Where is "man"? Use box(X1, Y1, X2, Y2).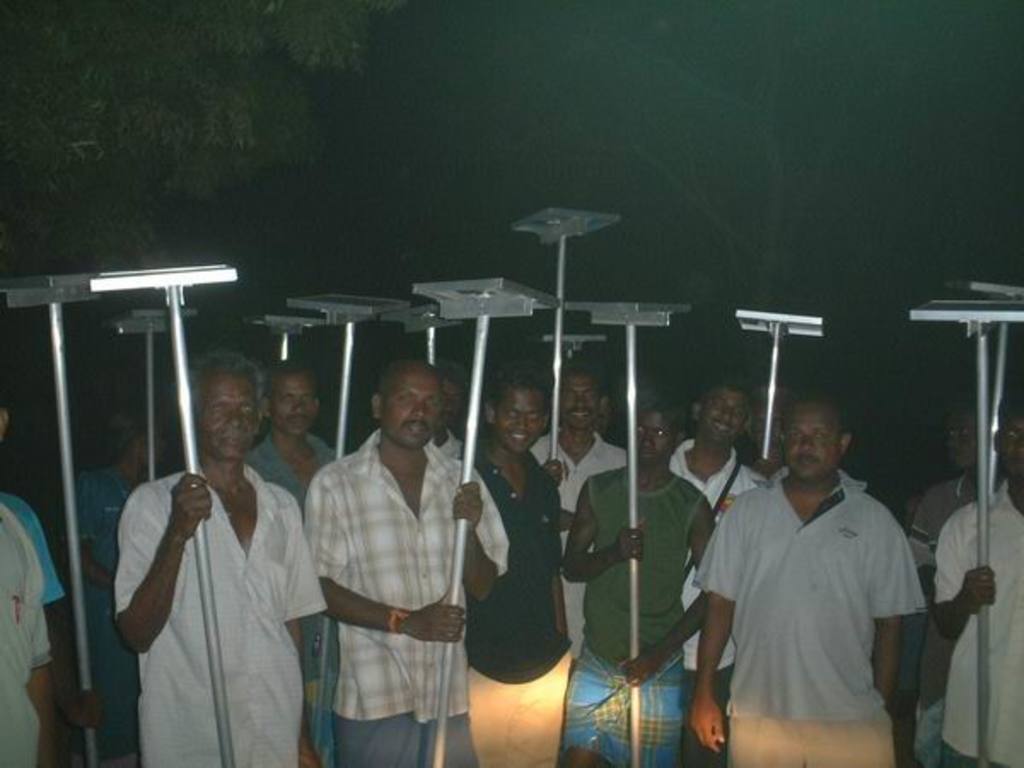
box(561, 389, 717, 766).
